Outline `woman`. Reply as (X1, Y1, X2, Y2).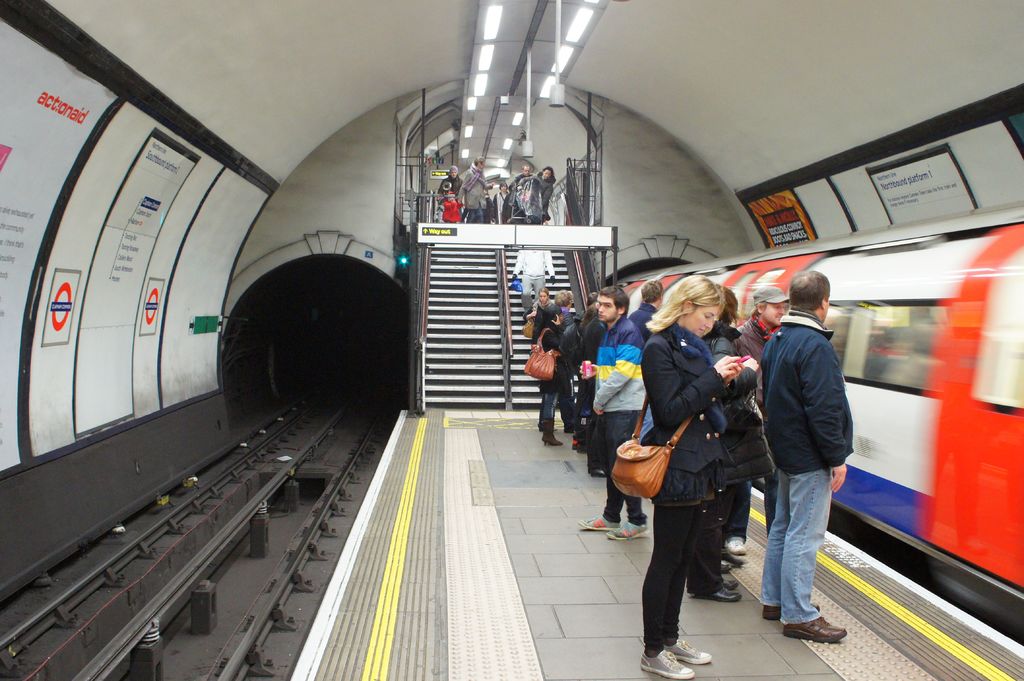
(532, 300, 582, 456).
